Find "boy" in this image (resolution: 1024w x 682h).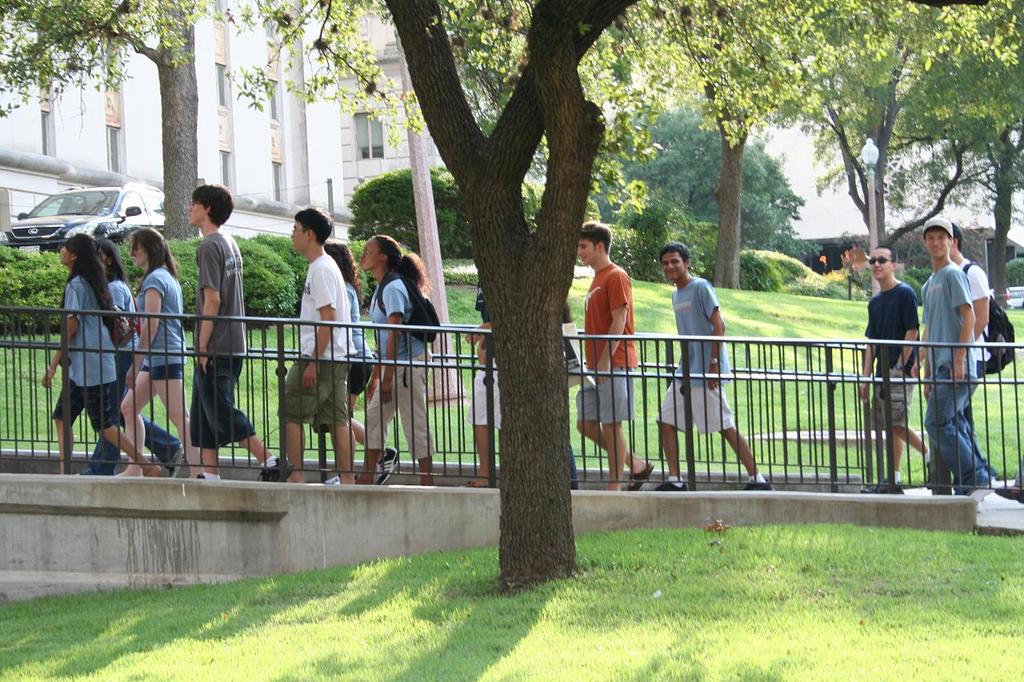
box(861, 239, 945, 493).
